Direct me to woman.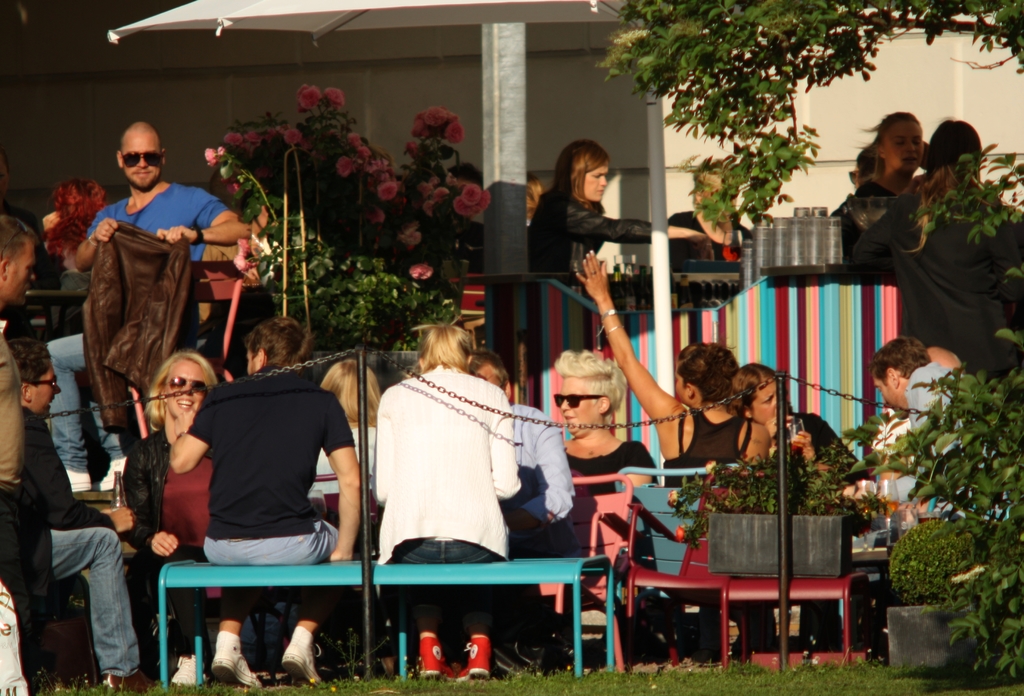
Direction: bbox=[124, 348, 218, 684].
